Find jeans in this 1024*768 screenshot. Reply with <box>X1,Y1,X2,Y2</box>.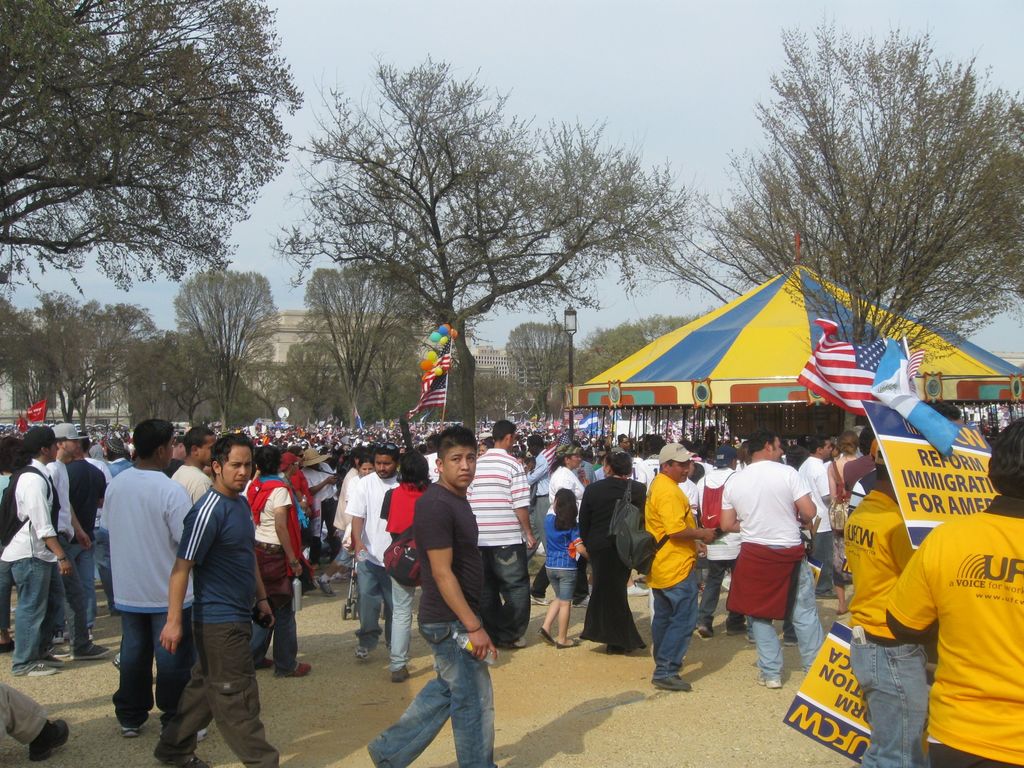
<box>252,607,301,680</box>.
